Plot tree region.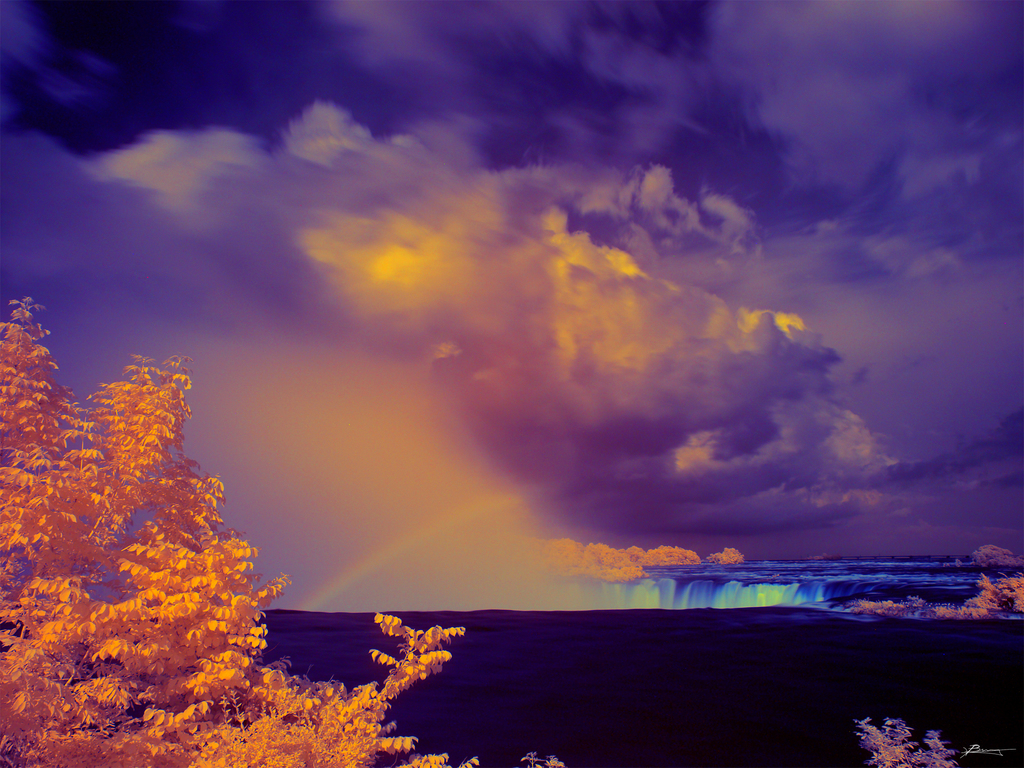
Plotted at box=[521, 461, 705, 767].
